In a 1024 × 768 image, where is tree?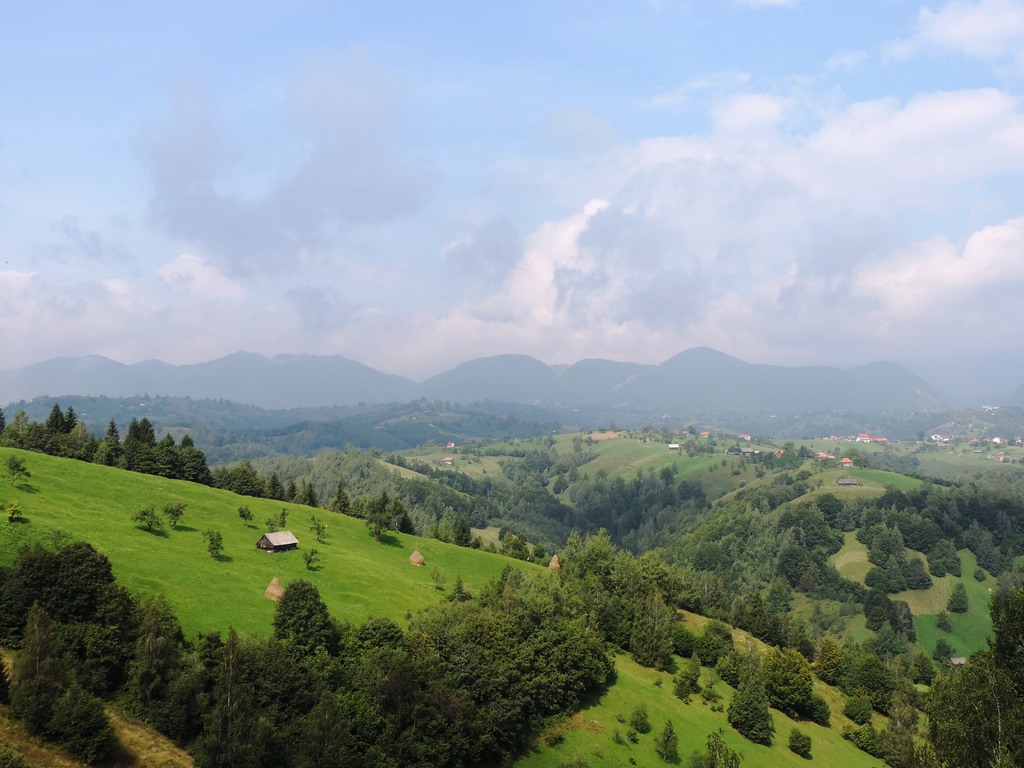
detection(162, 497, 188, 523).
